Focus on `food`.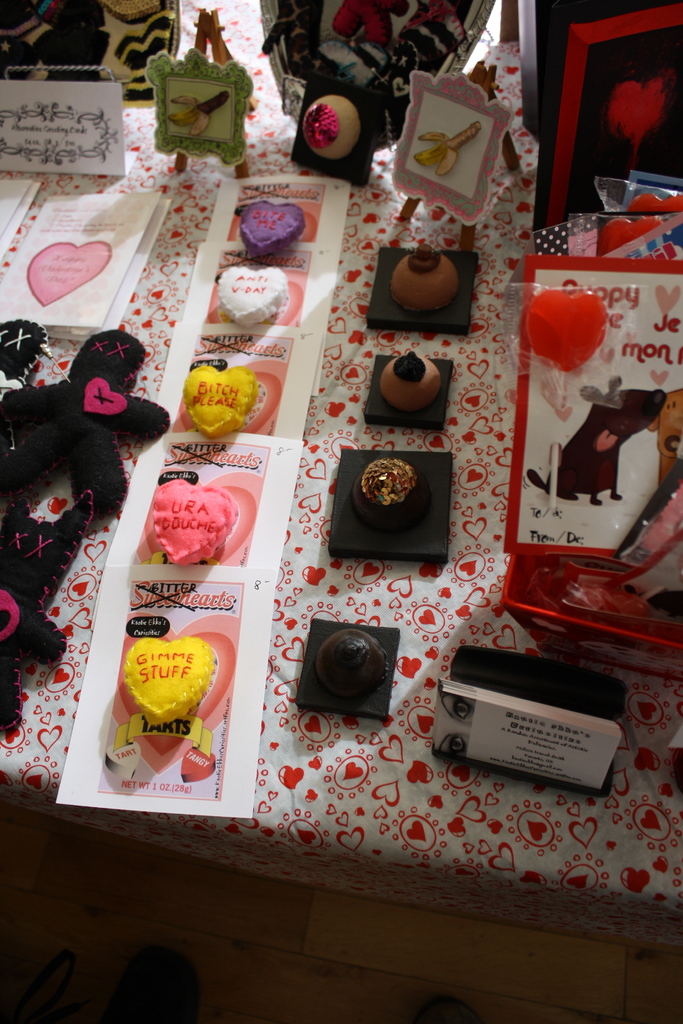
Focused at bbox=(124, 641, 212, 726).
